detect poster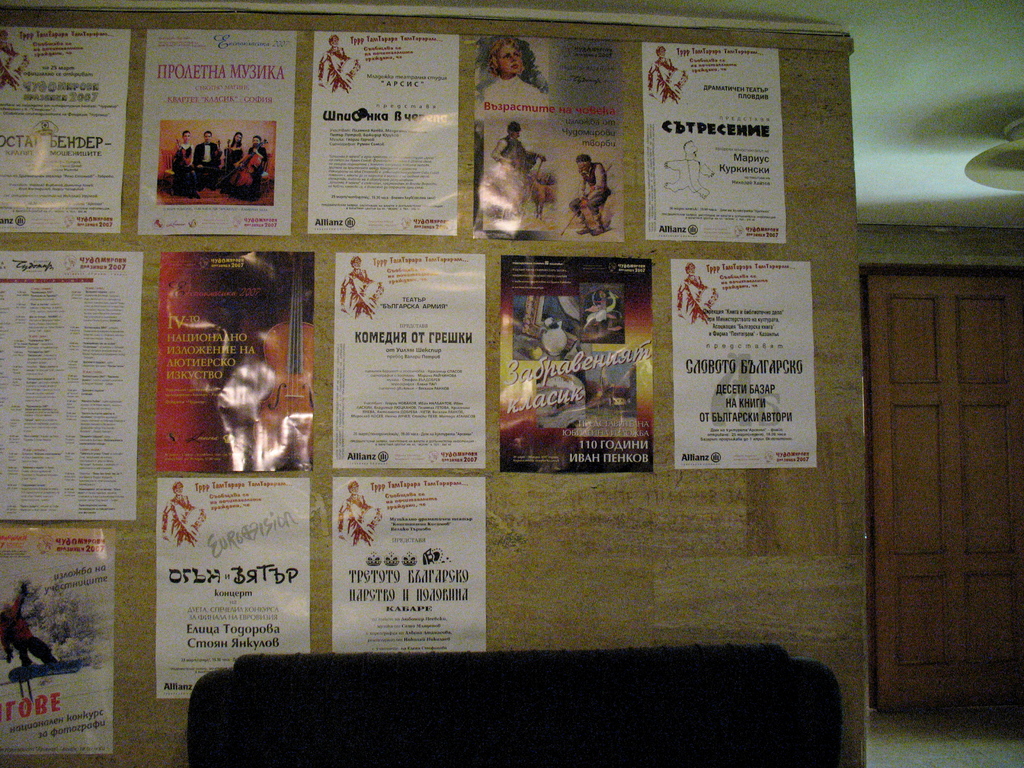
x1=0, y1=28, x2=131, y2=231
